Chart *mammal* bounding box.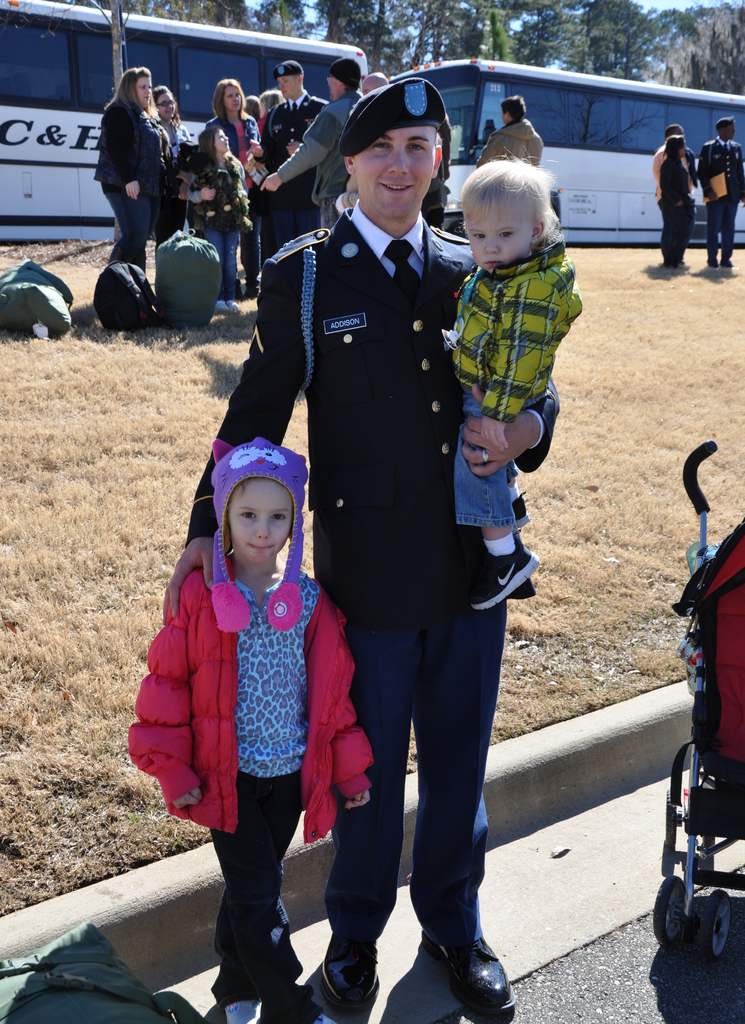
Charted: <region>120, 442, 365, 1023</region>.
